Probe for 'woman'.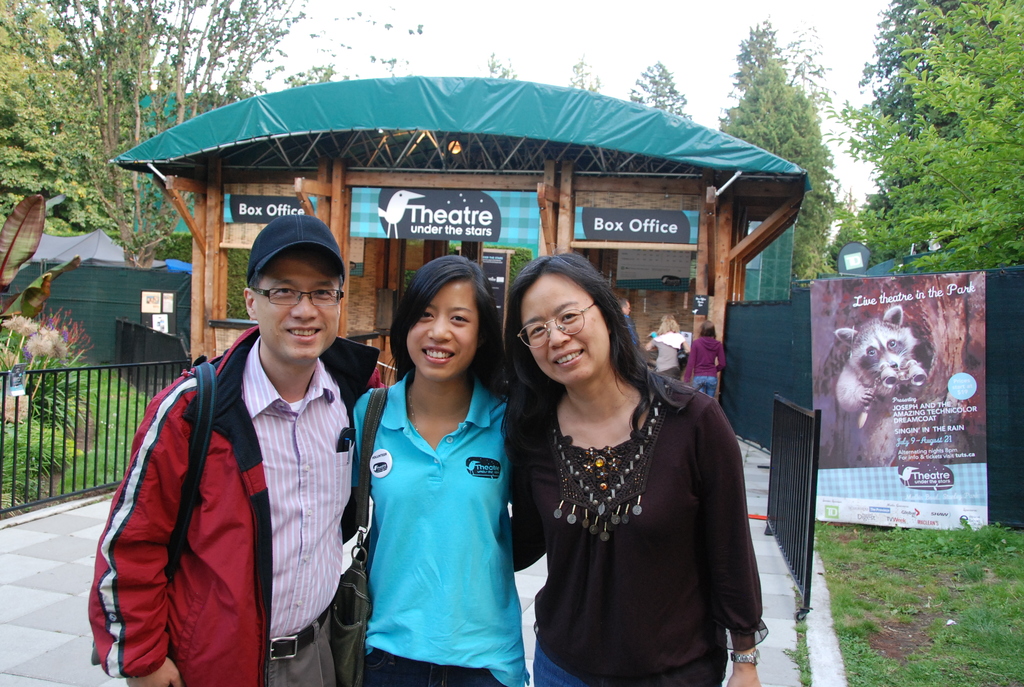
Probe result: box=[691, 322, 727, 396].
